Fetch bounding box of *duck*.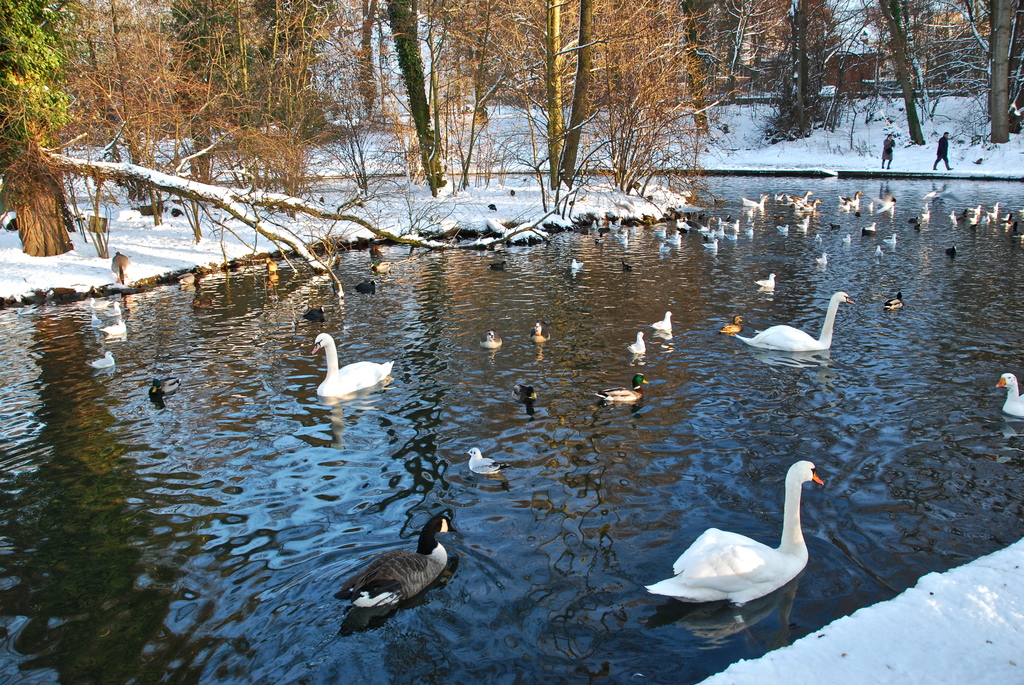
Bbox: x1=525 y1=317 x2=564 y2=345.
